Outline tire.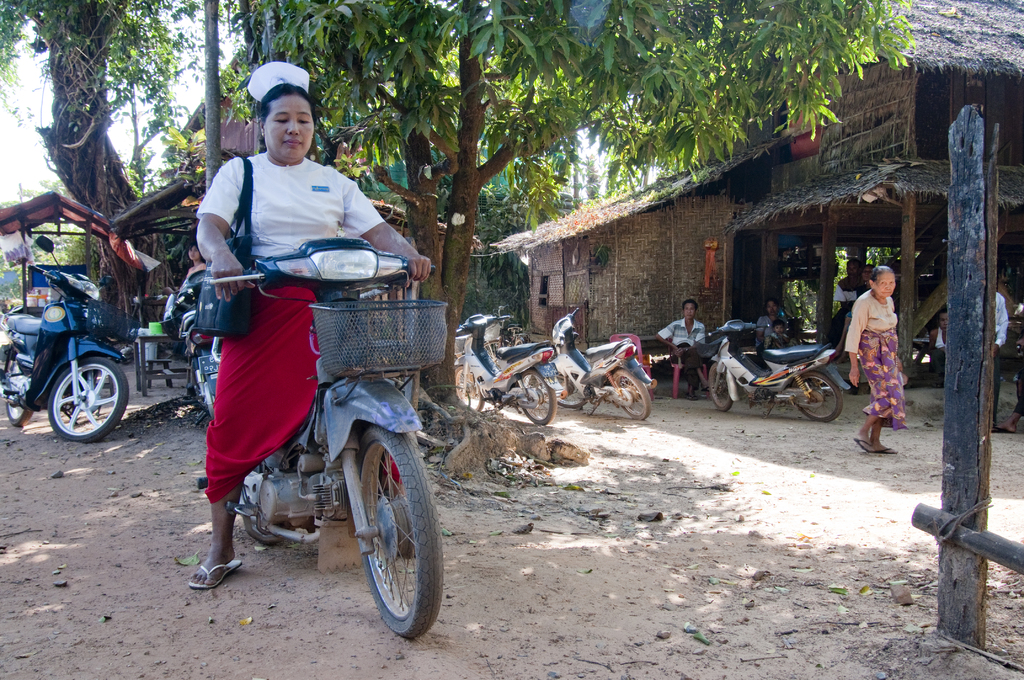
Outline: bbox=[522, 368, 557, 426].
